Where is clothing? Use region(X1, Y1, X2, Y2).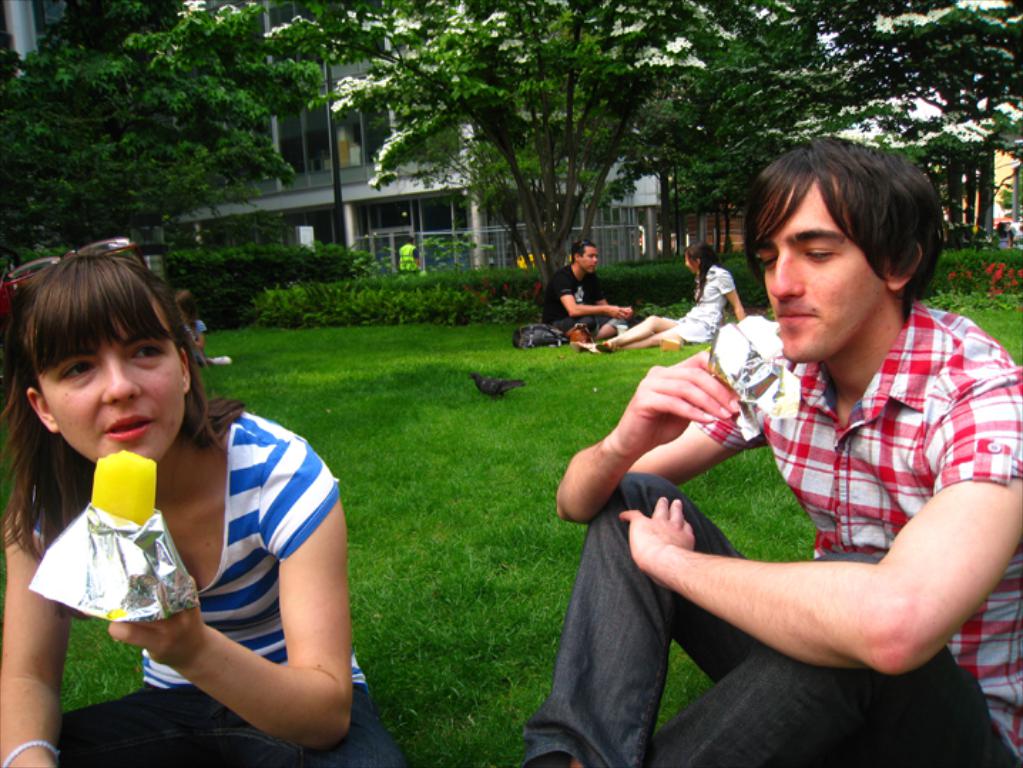
region(540, 256, 618, 332).
